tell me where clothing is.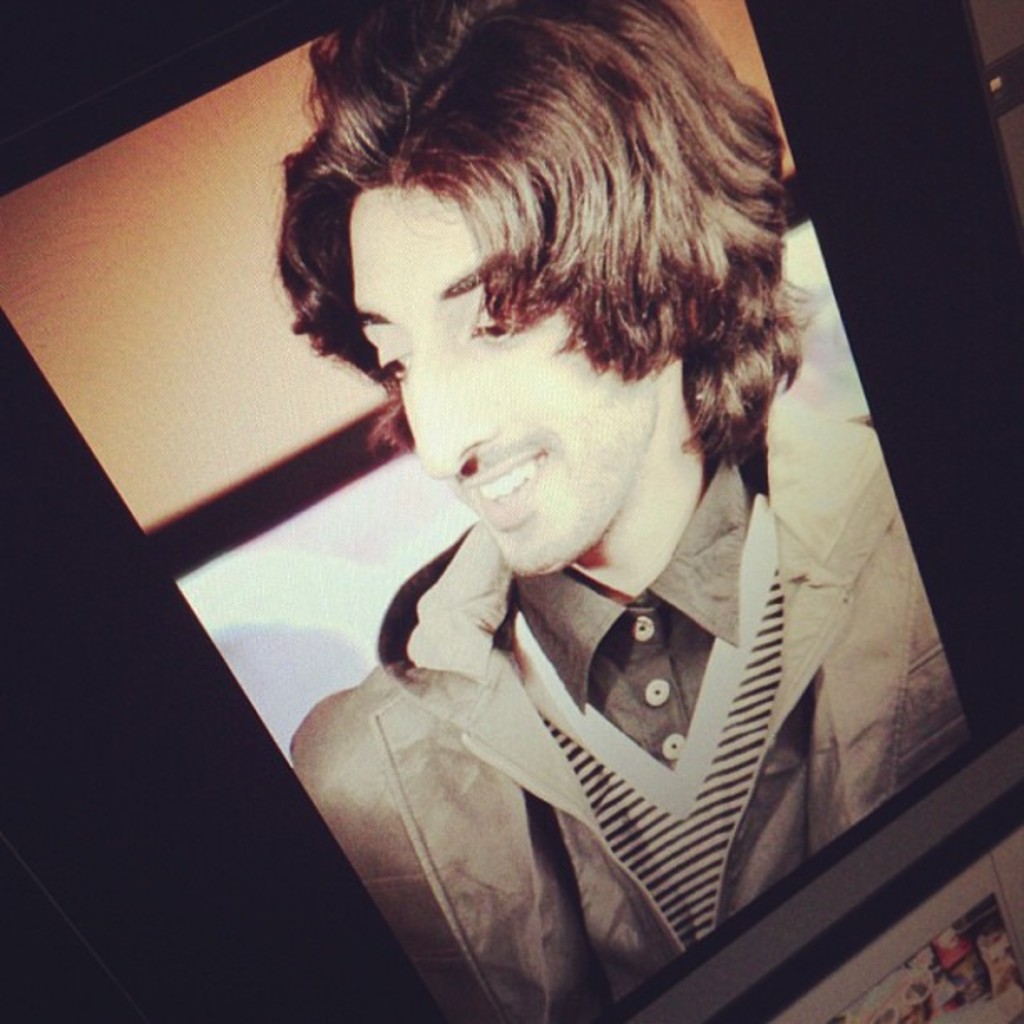
clothing is at box(258, 355, 904, 955).
